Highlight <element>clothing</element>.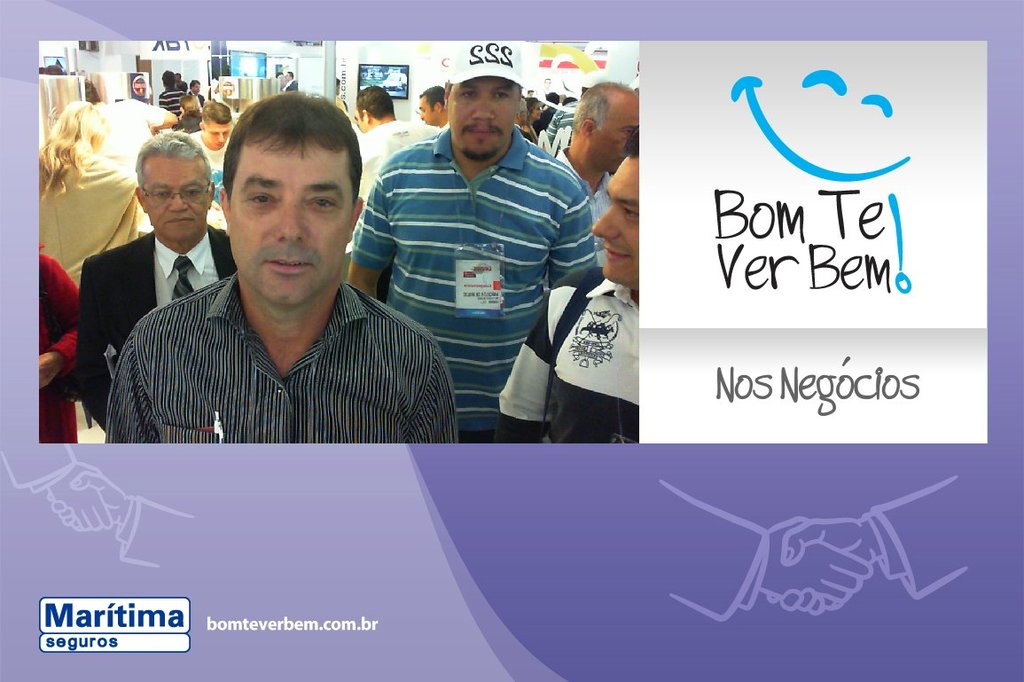
Highlighted region: l=357, t=117, r=446, b=212.
